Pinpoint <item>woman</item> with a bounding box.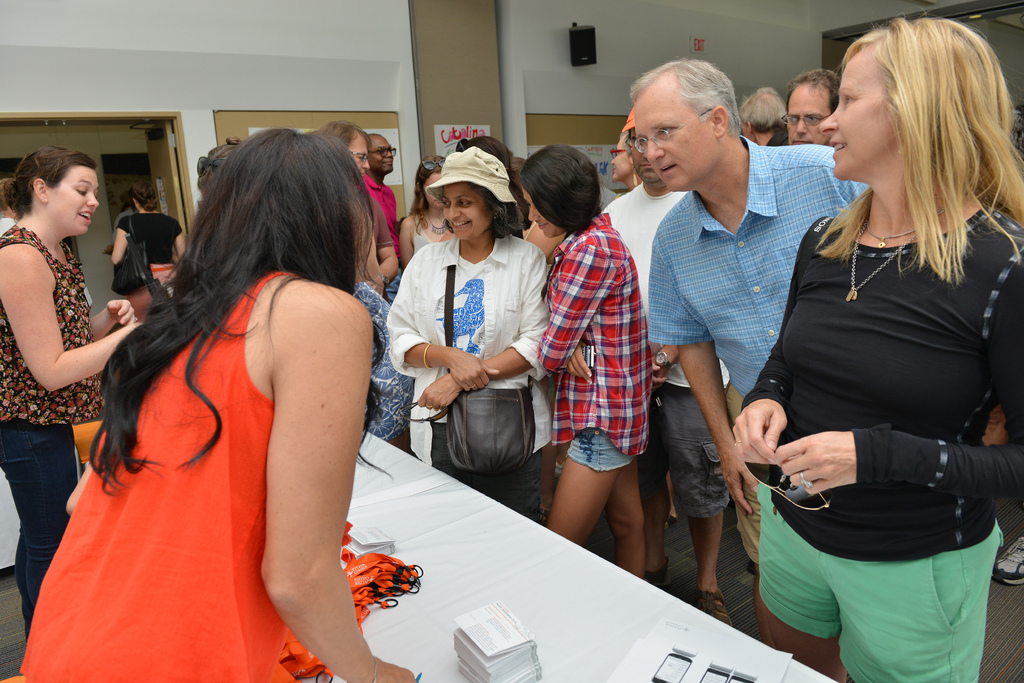
722,7,1023,682.
